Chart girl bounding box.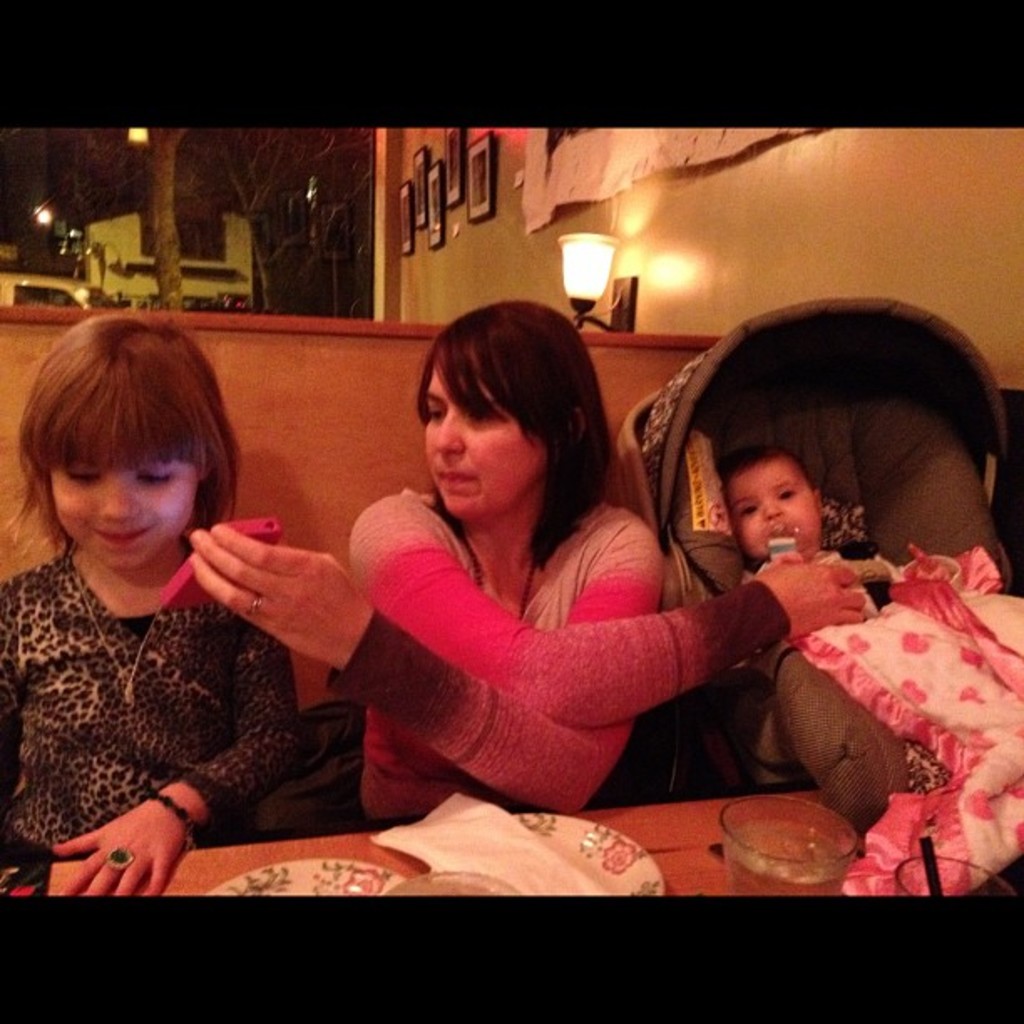
Charted: BBox(0, 306, 296, 919).
